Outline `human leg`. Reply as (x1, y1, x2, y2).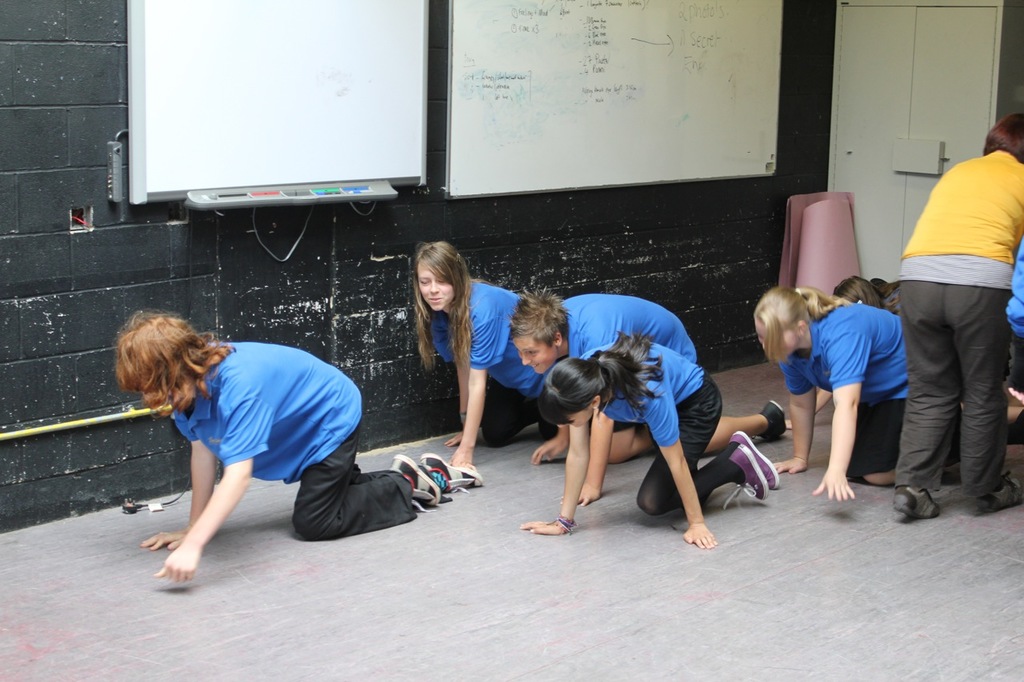
(890, 279, 950, 519).
